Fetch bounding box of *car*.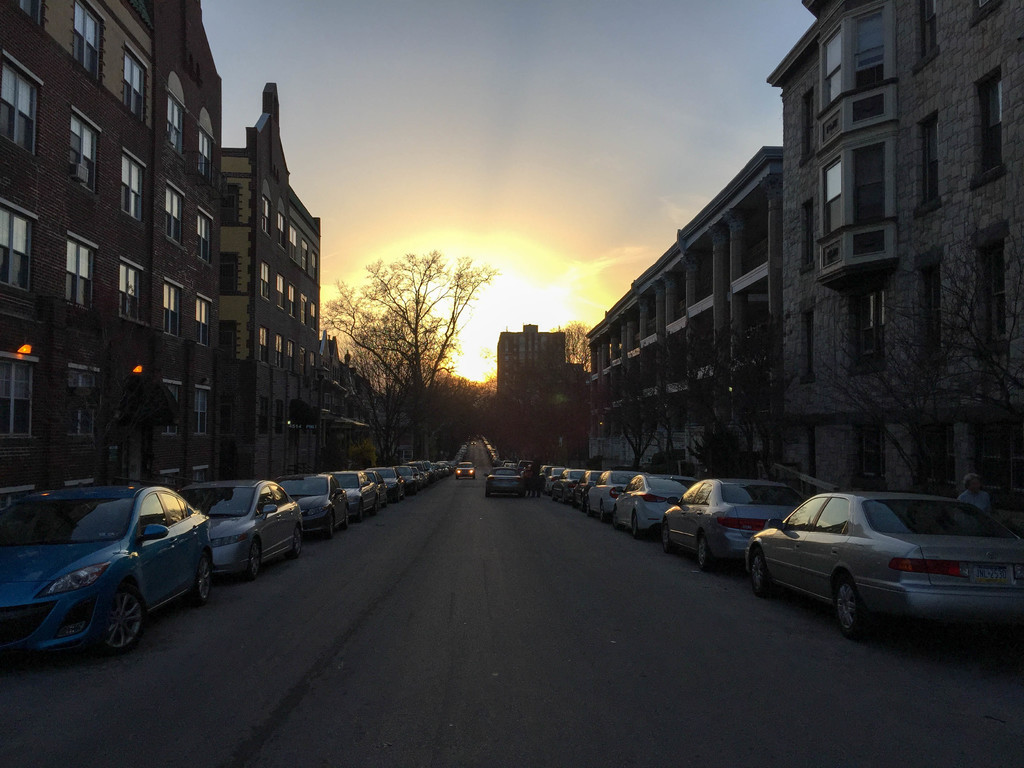
Bbox: [542, 463, 561, 491].
